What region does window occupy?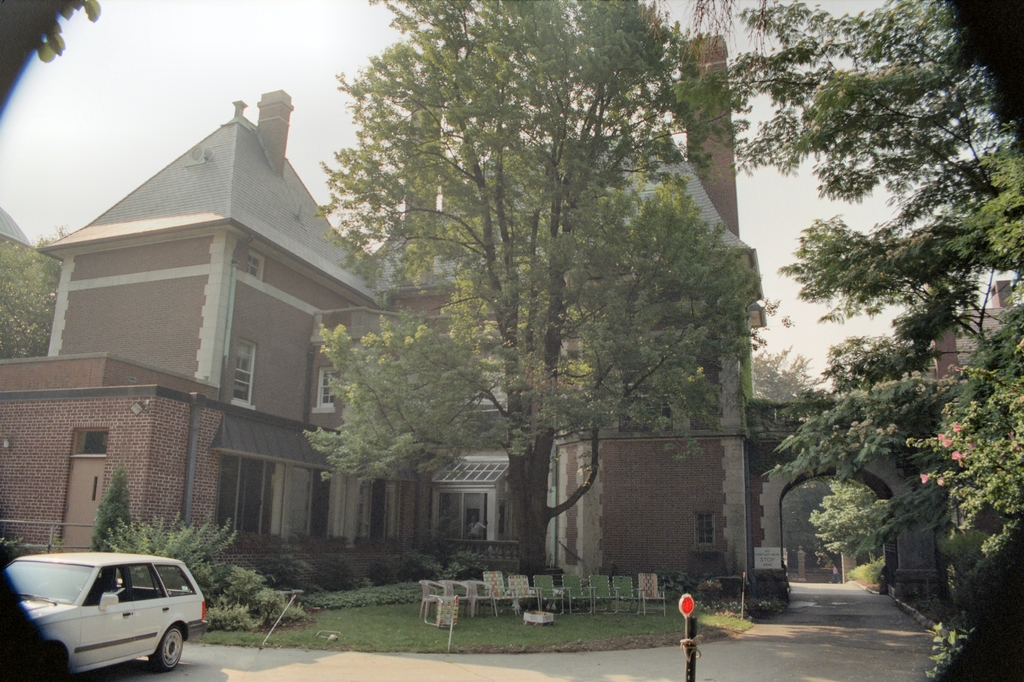
locate(312, 367, 340, 414).
